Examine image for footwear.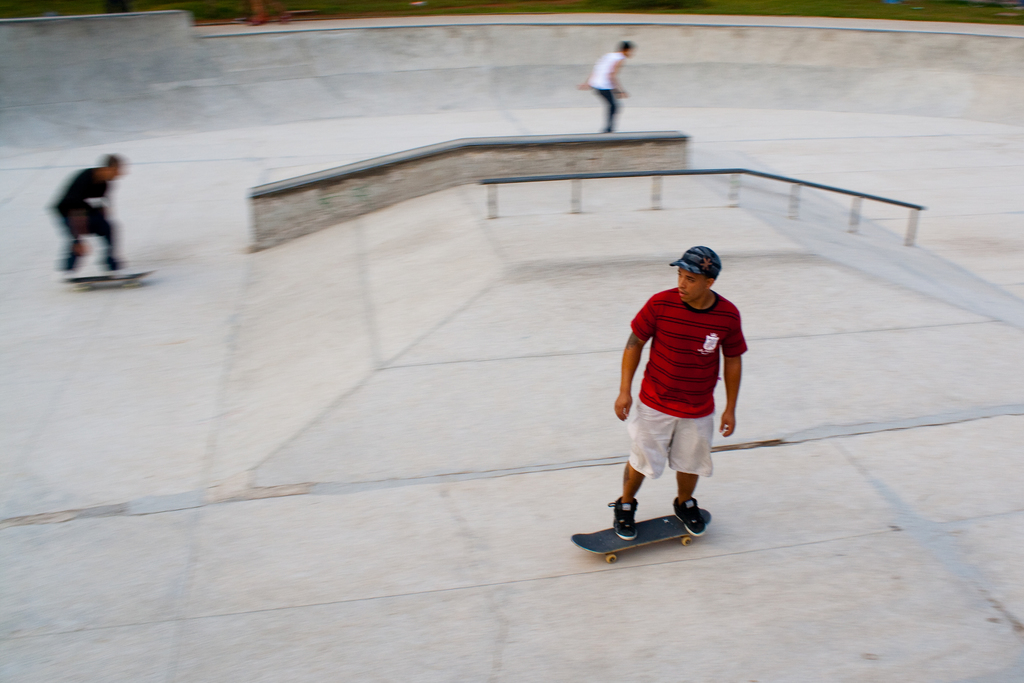
Examination result: x1=667 y1=496 x2=705 y2=543.
